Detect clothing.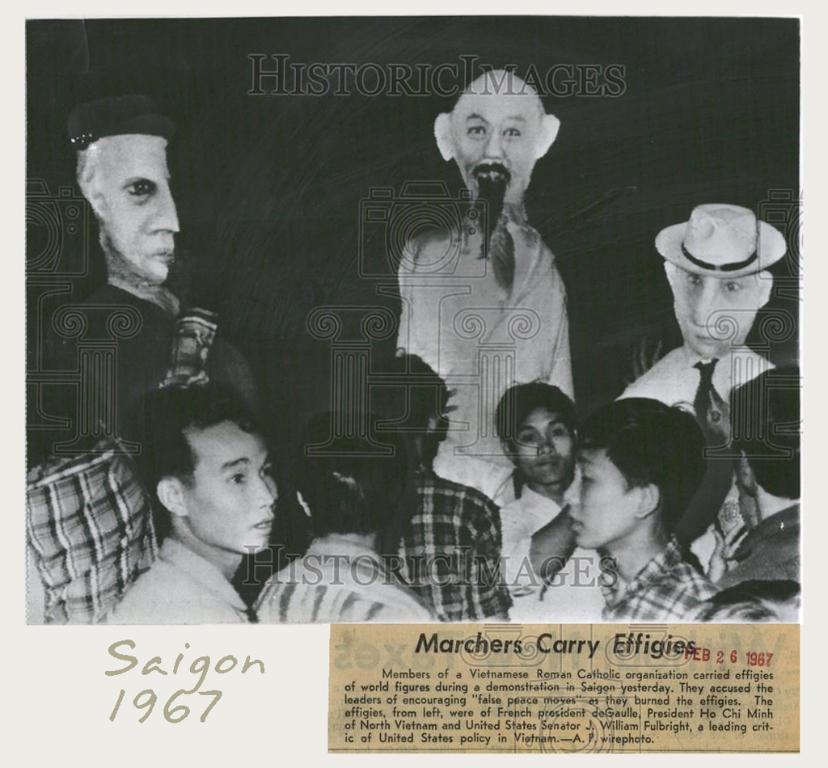
Detected at select_region(394, 192, 581, 518).
